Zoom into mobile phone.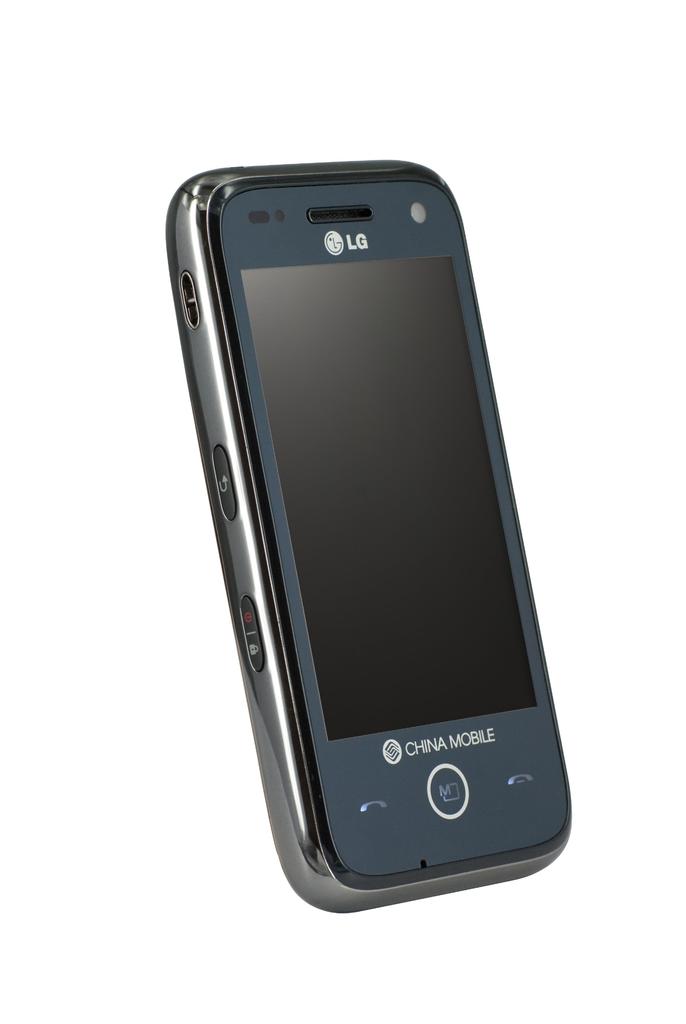
Zoom target: Rect(162, 135, 594, 927).
